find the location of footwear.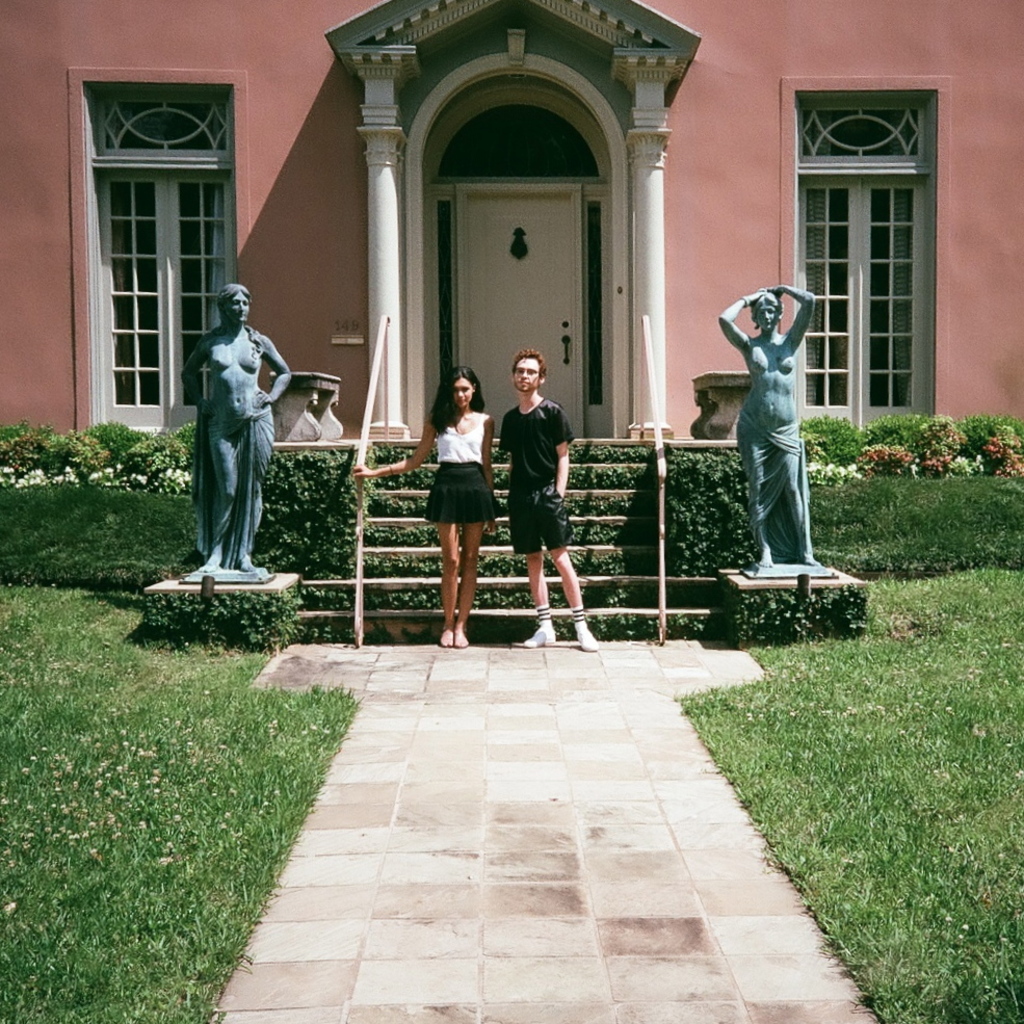
Location: bbox=[569, 631, 601, 654].
